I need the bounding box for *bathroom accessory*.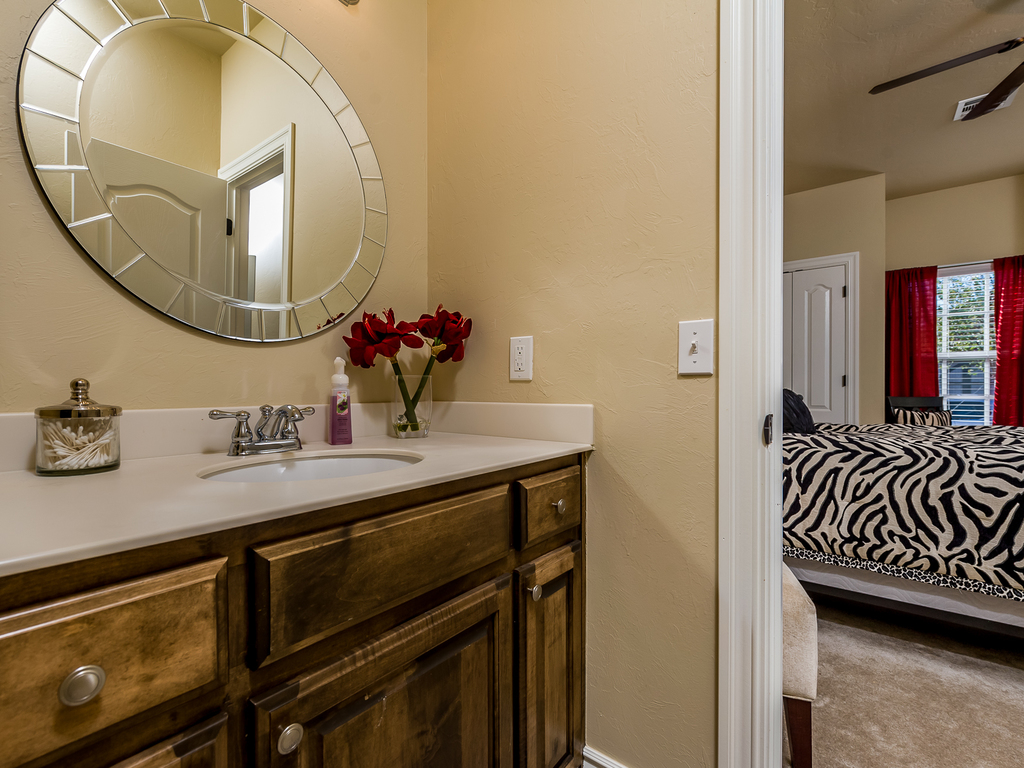
Here it is: (25, 362, 124, 482).
